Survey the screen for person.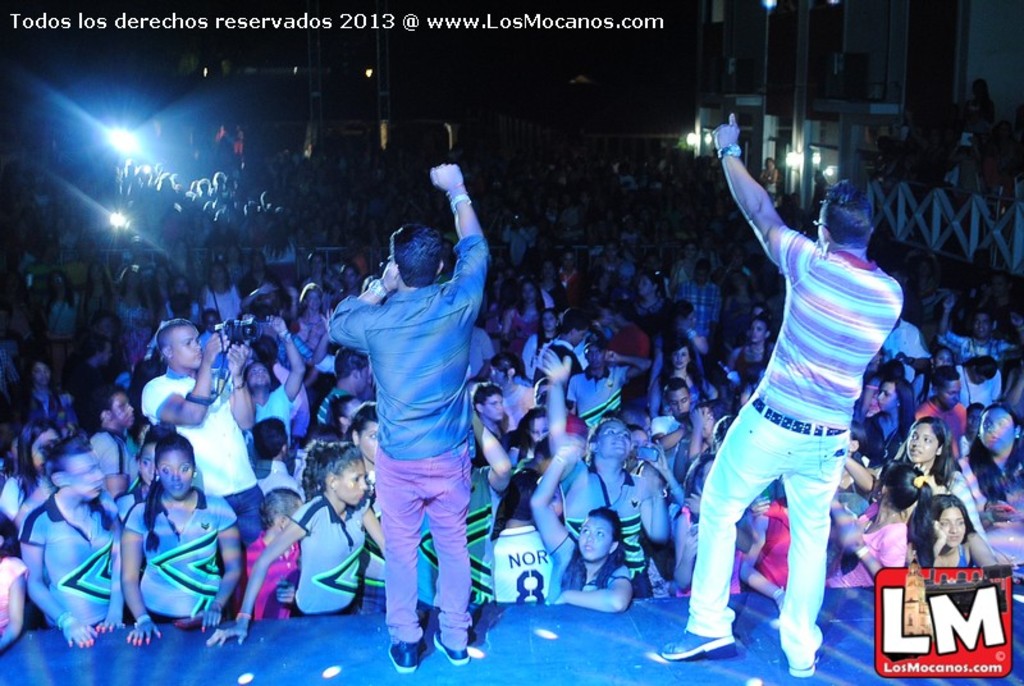
Survey found: {"left": 122, "top": 431, "right": 239, "bottom": 646}.
